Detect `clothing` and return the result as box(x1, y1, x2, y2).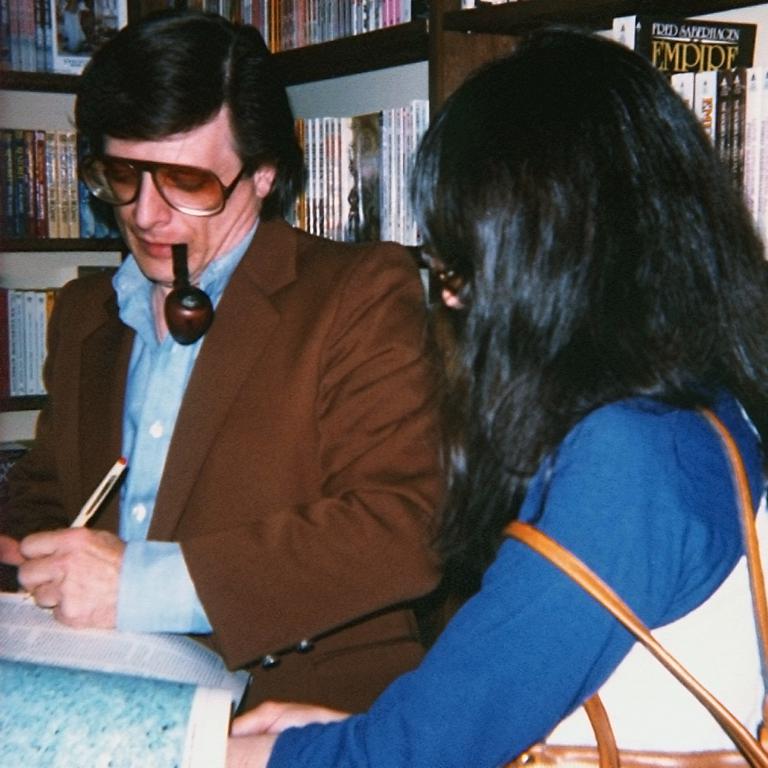
box(259, 368, 767, 767).
